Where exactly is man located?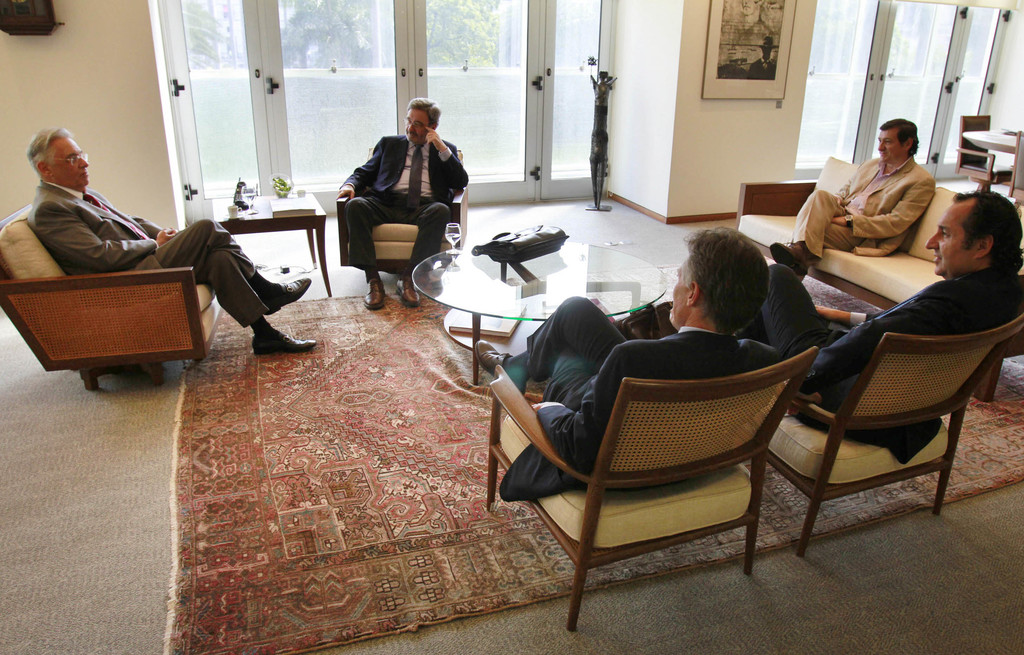
Its bounding box is crop(796, 119, 956, 281).
